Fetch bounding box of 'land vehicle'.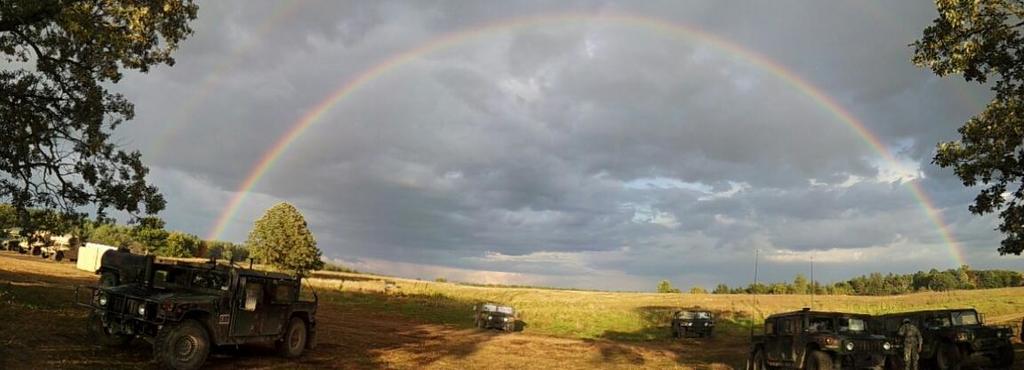
Bbox: [left=83, top=237, right=312, bottom=361].
